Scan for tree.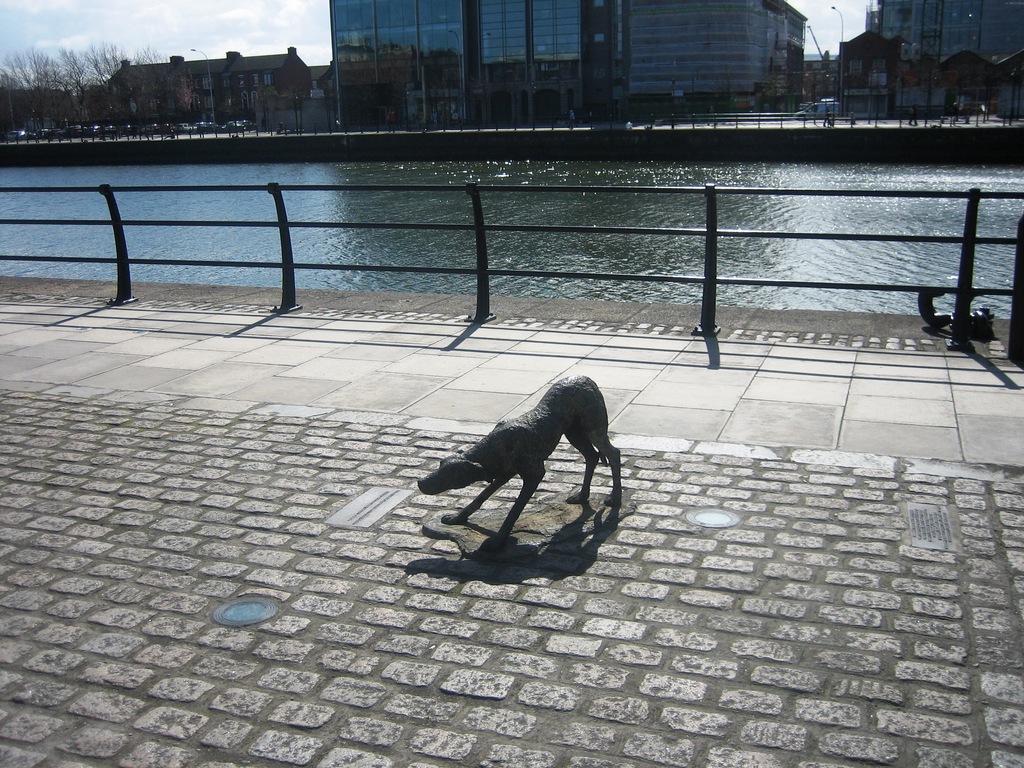
Scan result: detection(54, 52, 90, 128).
